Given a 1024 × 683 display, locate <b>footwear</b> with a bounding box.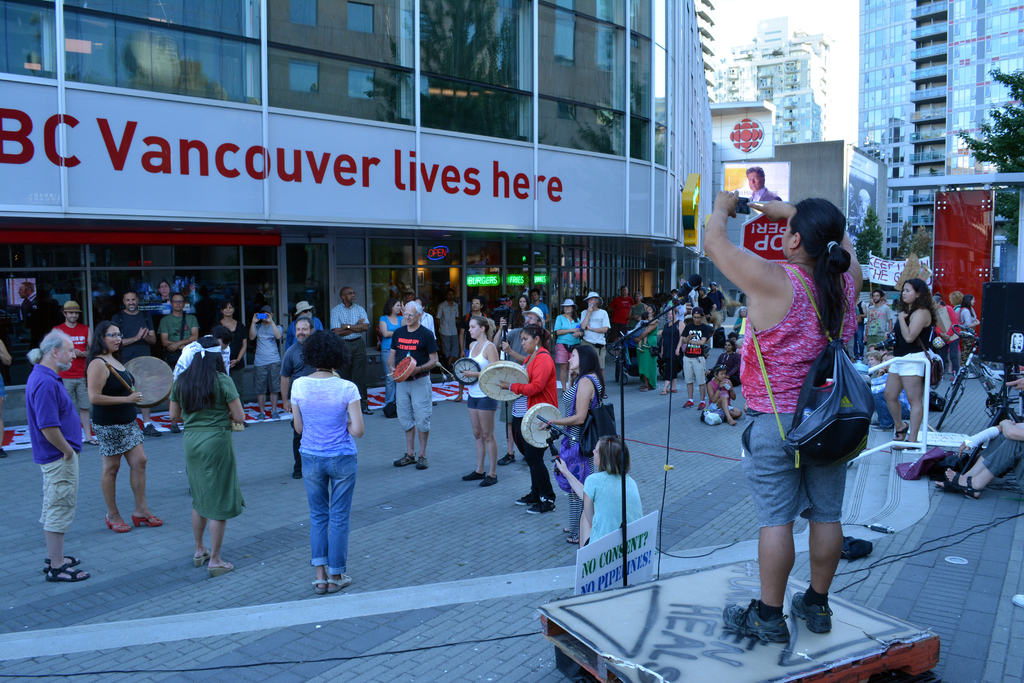
Located: pyautogui.locateOnScreen(42, 552, 77, 573).
